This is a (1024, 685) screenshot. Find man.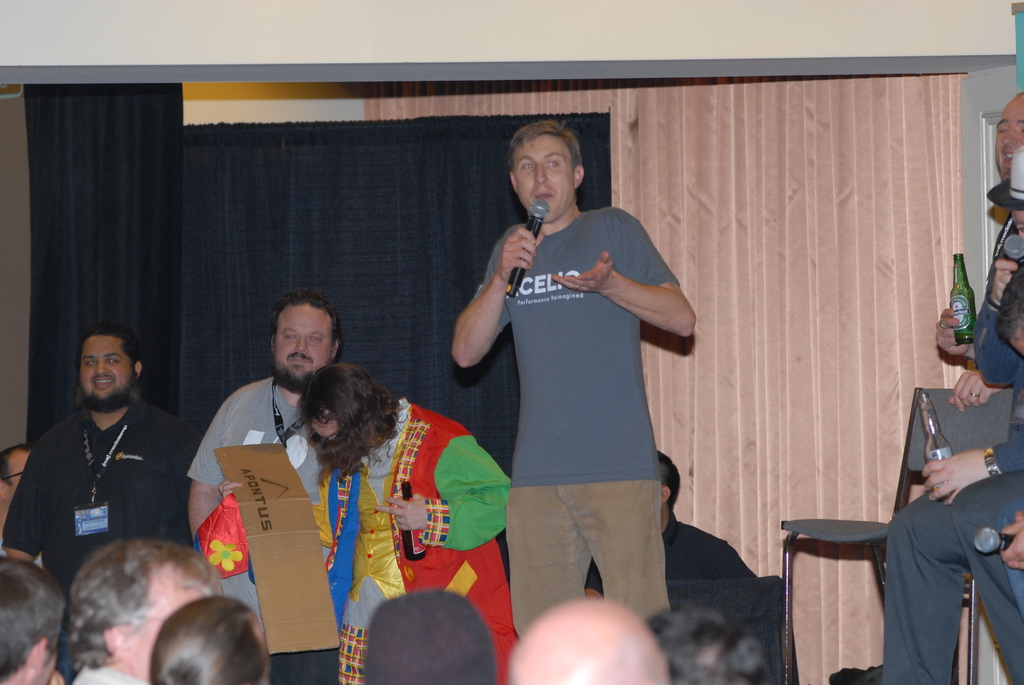
Bounding box: 15:319:198:602.
